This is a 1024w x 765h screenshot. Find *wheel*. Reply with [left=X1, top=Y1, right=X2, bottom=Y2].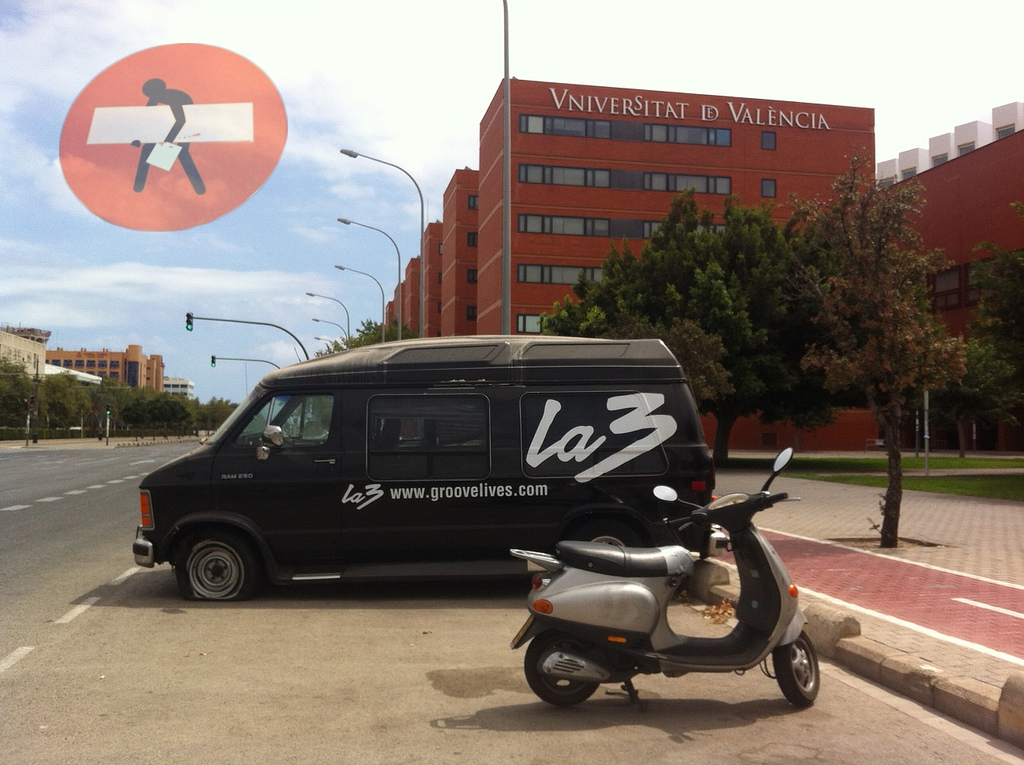
[left=566, top=514, right=645, bottom=553].
